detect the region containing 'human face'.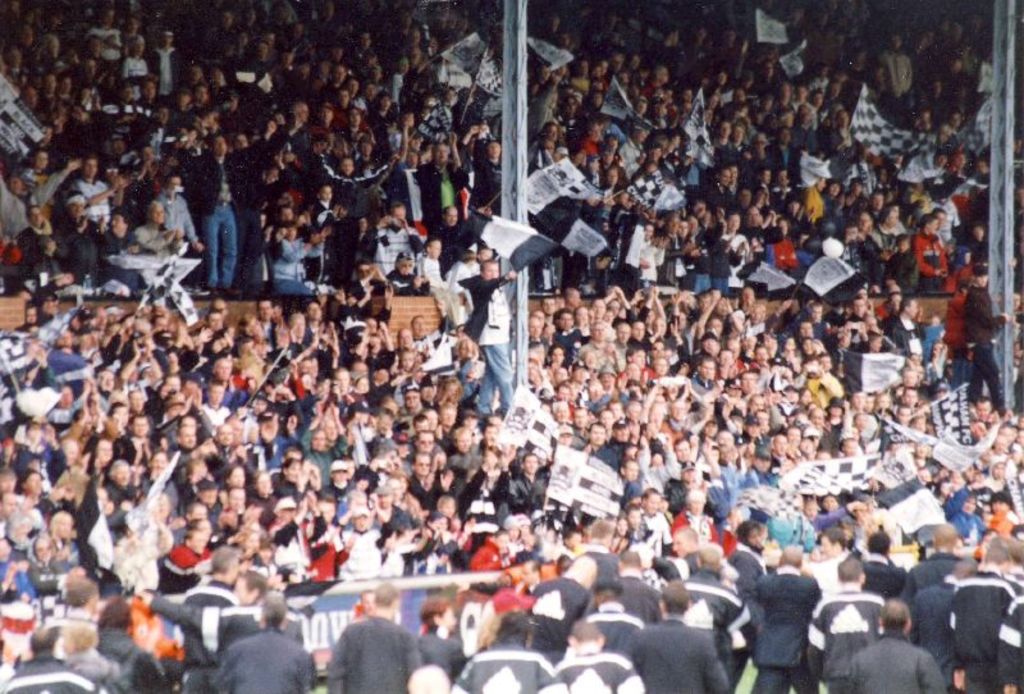
[x1=215, y1=136, x2=227, y2=155].
